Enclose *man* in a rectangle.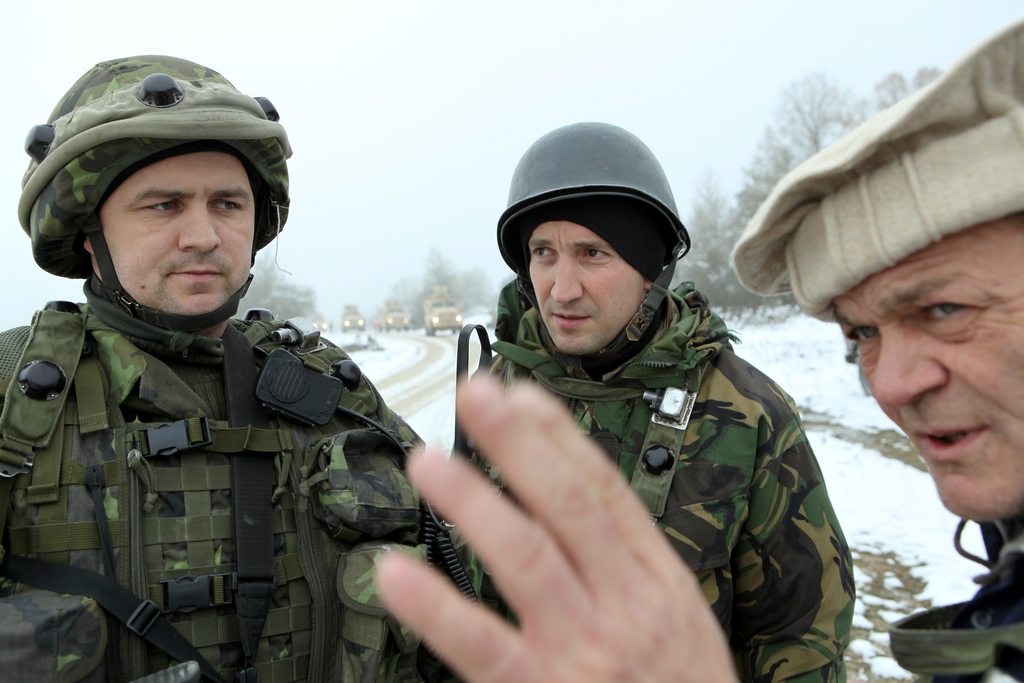
0,53,444,682.
